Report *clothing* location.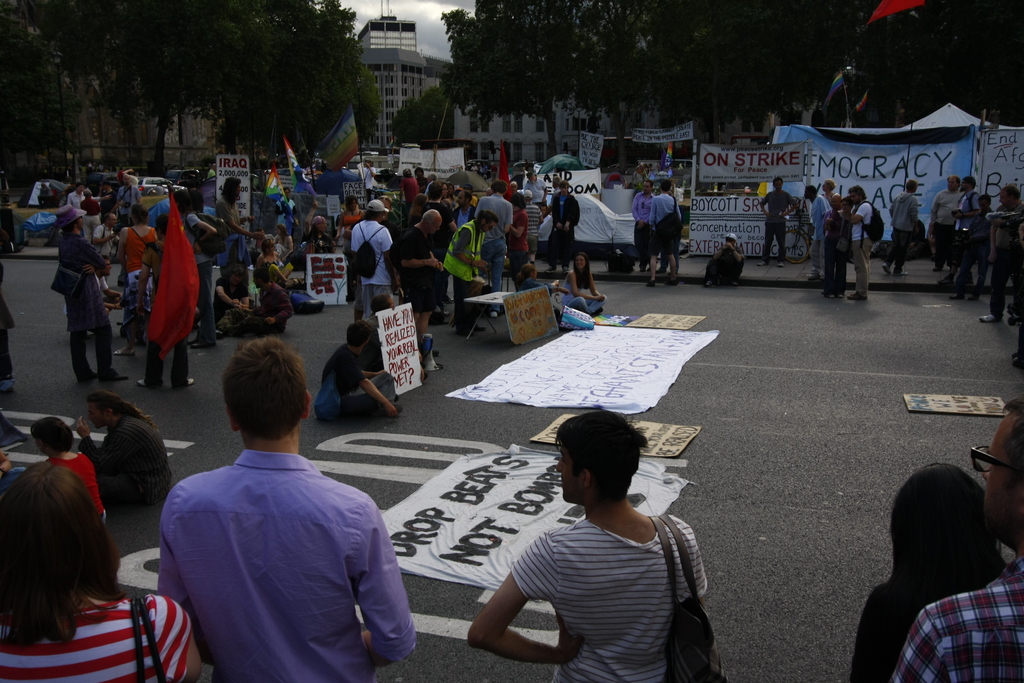
Report: (x1=520, y1=201, x2=541, y2=237).
